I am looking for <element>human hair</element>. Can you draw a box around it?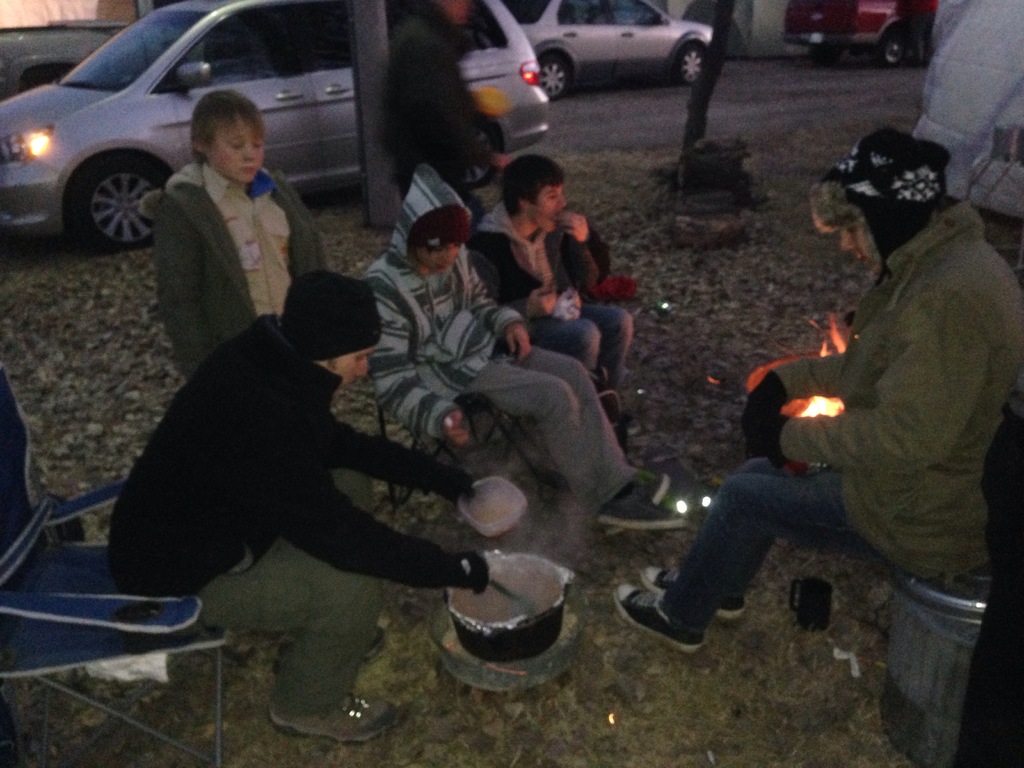
Sure, the bounding box is [499, 152, 567, 220].
